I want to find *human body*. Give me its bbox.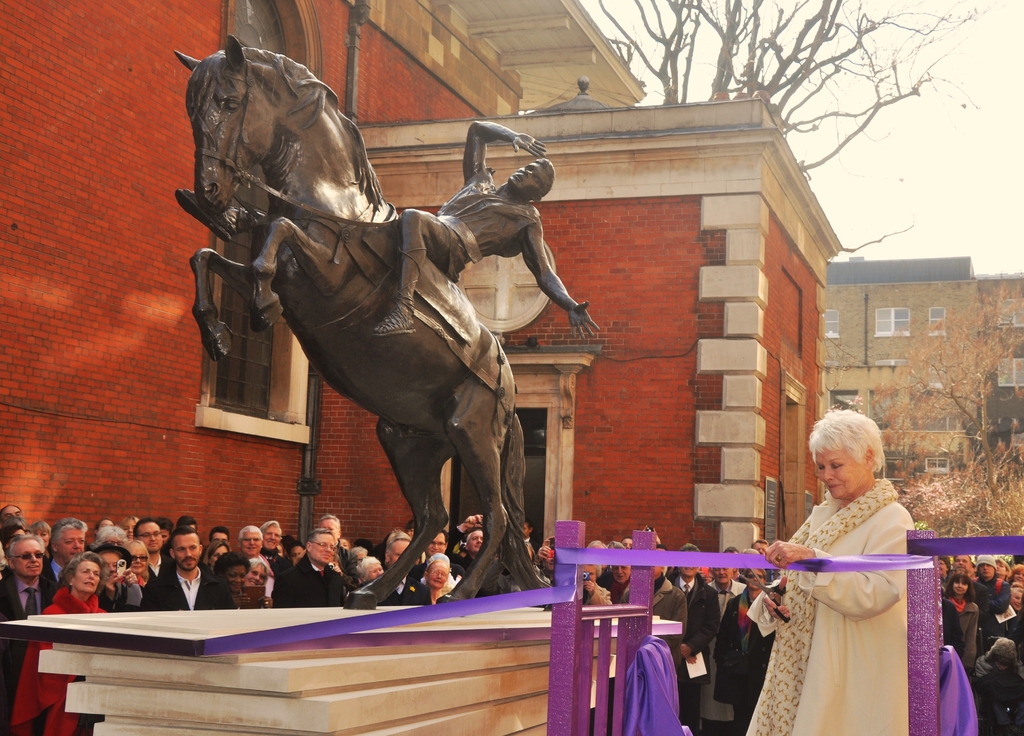
BBox(147, 531, 225, 605).
